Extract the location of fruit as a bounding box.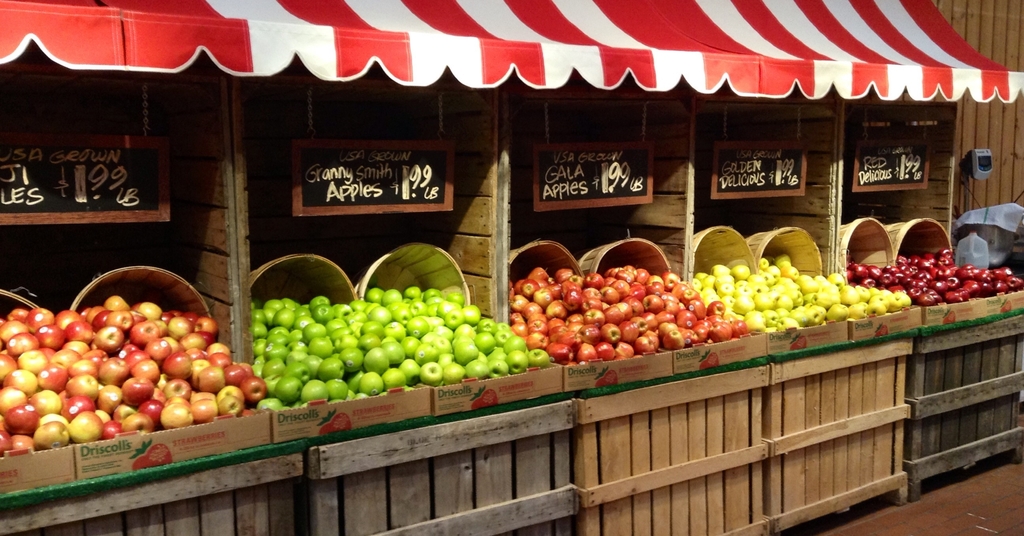
{"x1": 700, "y1": 348, "x2": 725, "y2": 368}.
